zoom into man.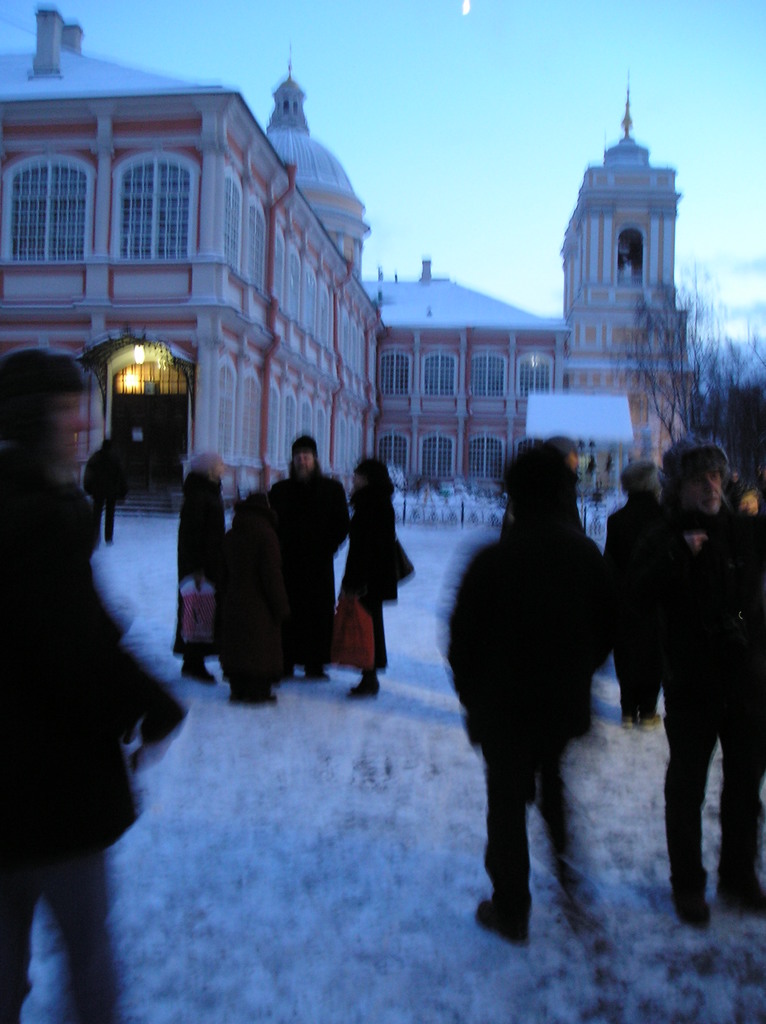
Zoom target: BBox(267, 435, 355, 688).
